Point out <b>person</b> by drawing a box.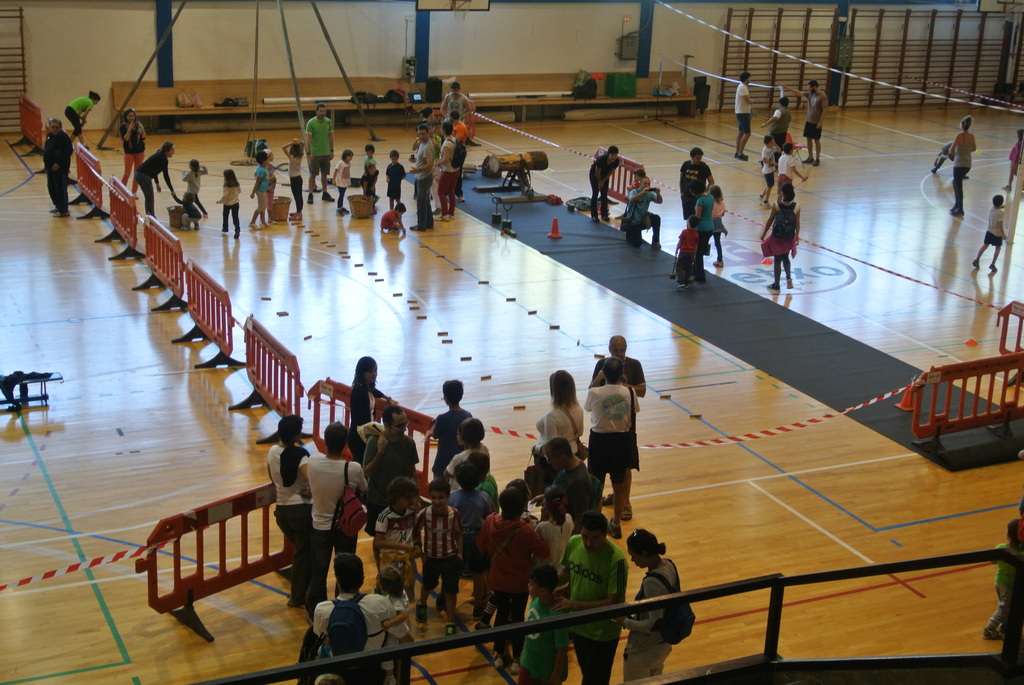
region(968, 192, 1013, 273).
